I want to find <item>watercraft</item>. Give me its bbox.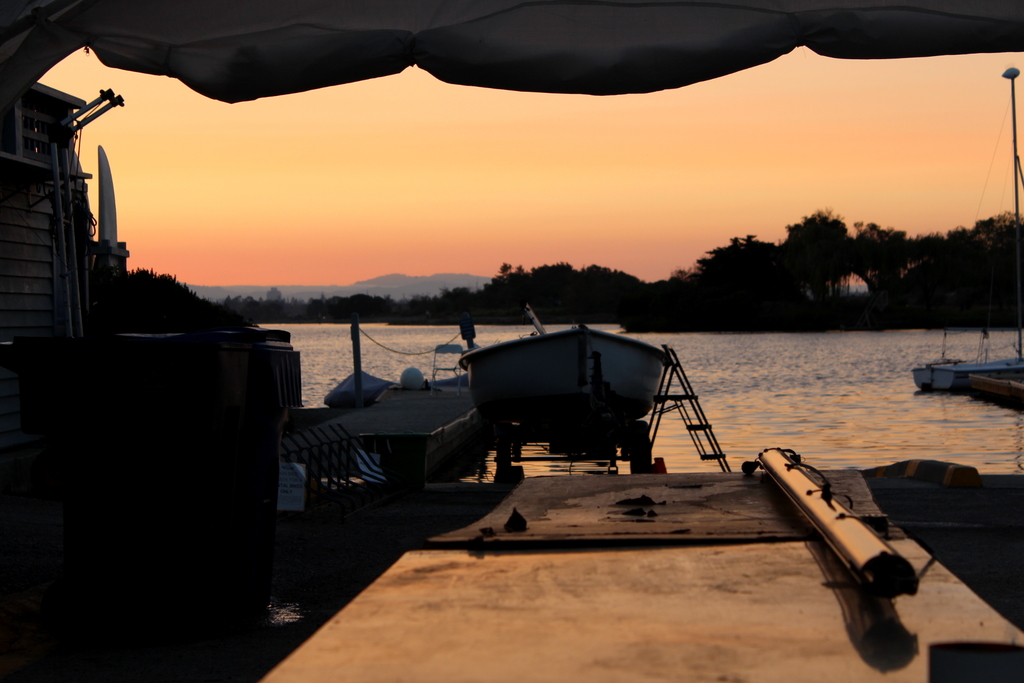
<box>461,302,675,432</box>.
